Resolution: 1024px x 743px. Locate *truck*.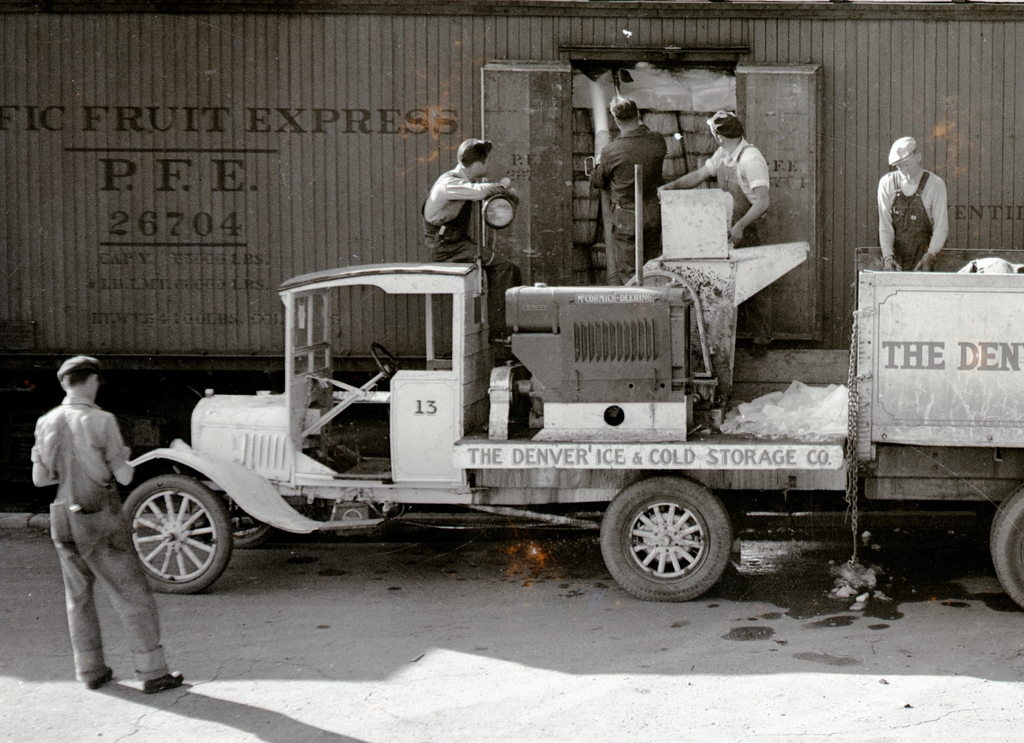
bbox=[88, 242, 1007, 606].
